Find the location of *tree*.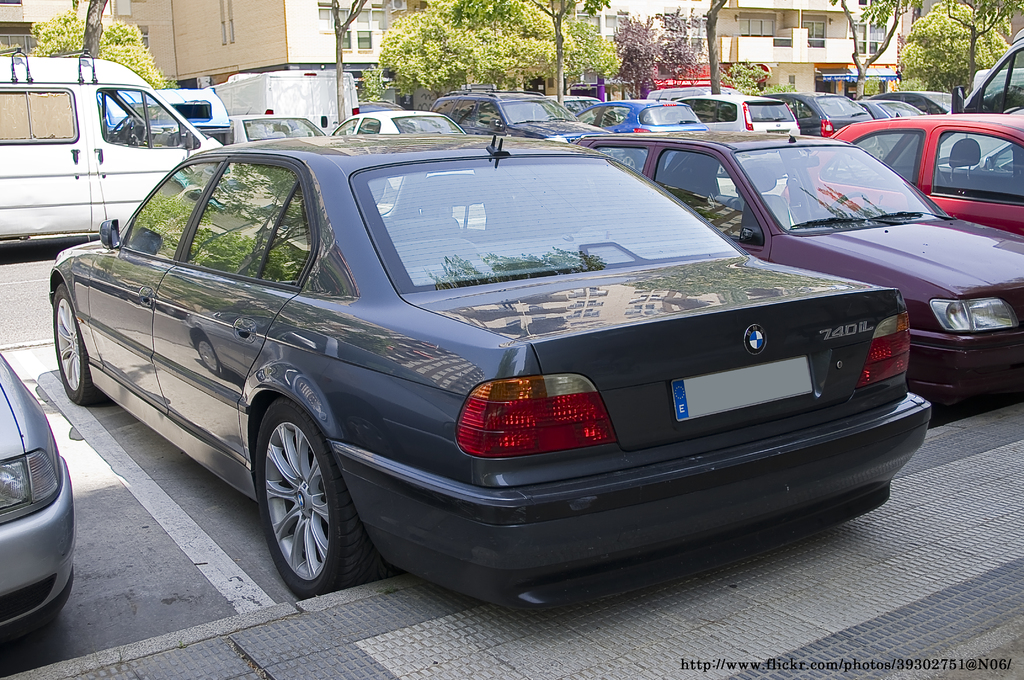
Location: bbox=[830, 0, 922, 100].
